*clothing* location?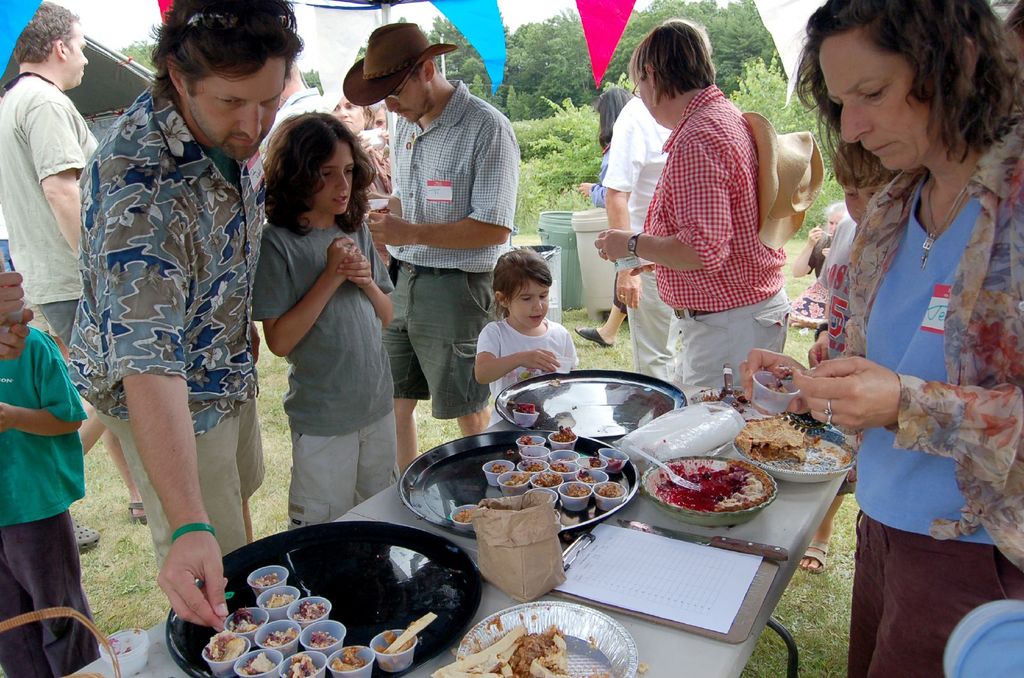
76,386,275,571
